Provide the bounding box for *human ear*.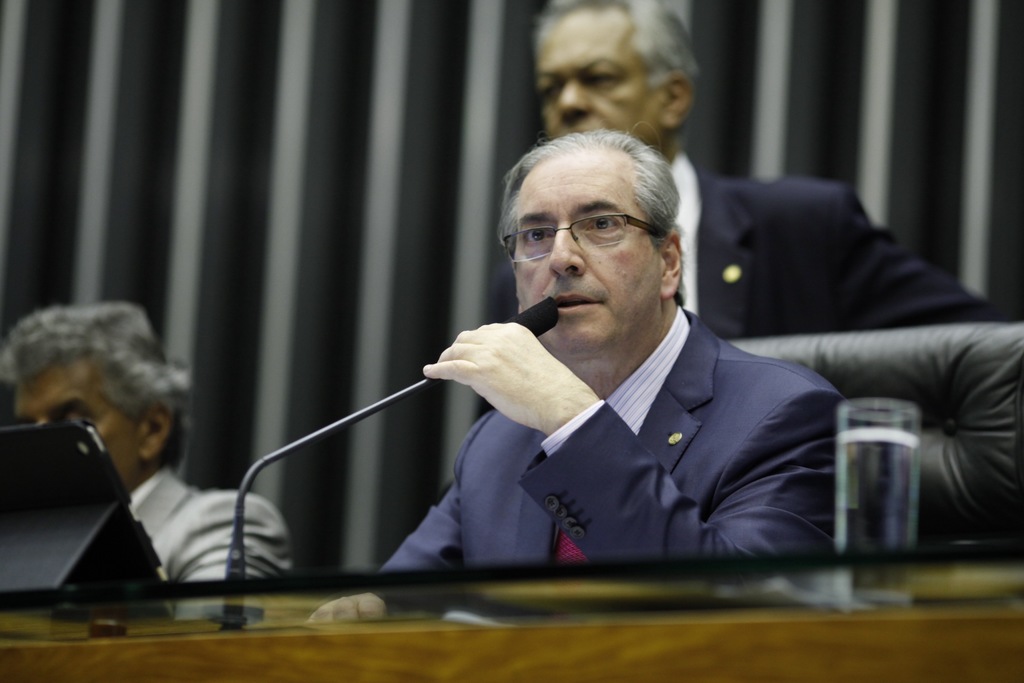
656/234/683/296.
